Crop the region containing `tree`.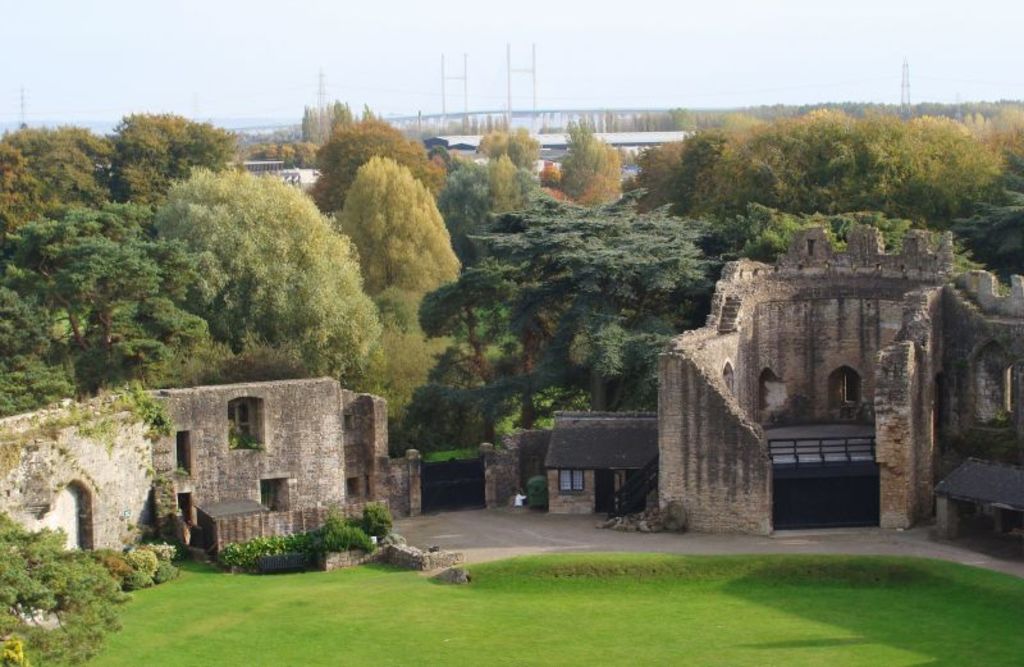
Crop region: 426 137 452 166.
